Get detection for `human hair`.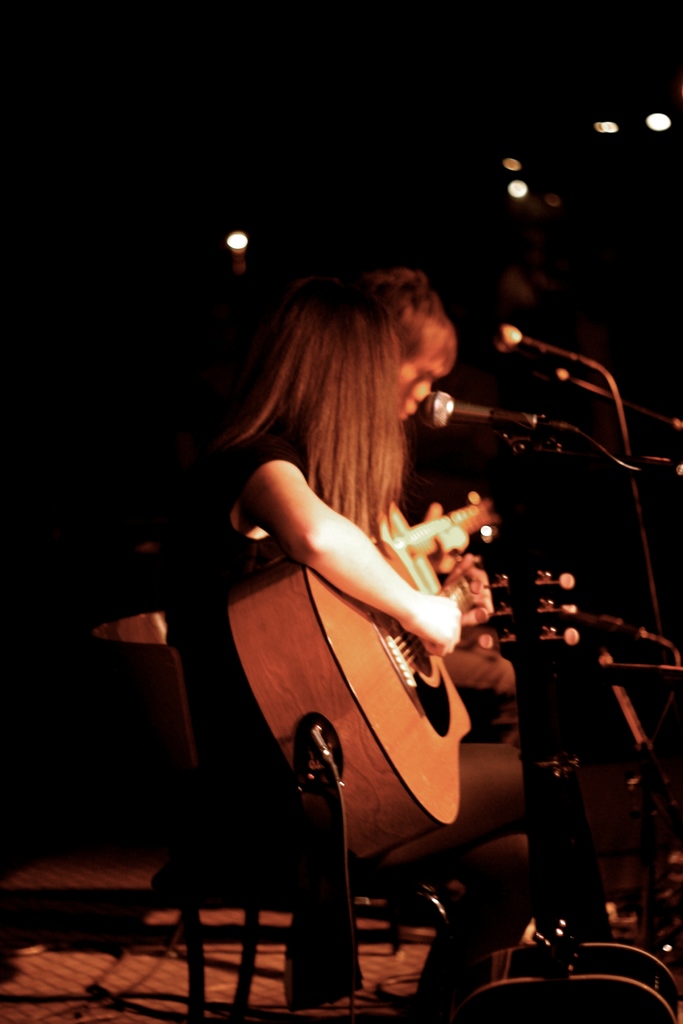
Detection: <region>215, 262, 442, 545</region>.
